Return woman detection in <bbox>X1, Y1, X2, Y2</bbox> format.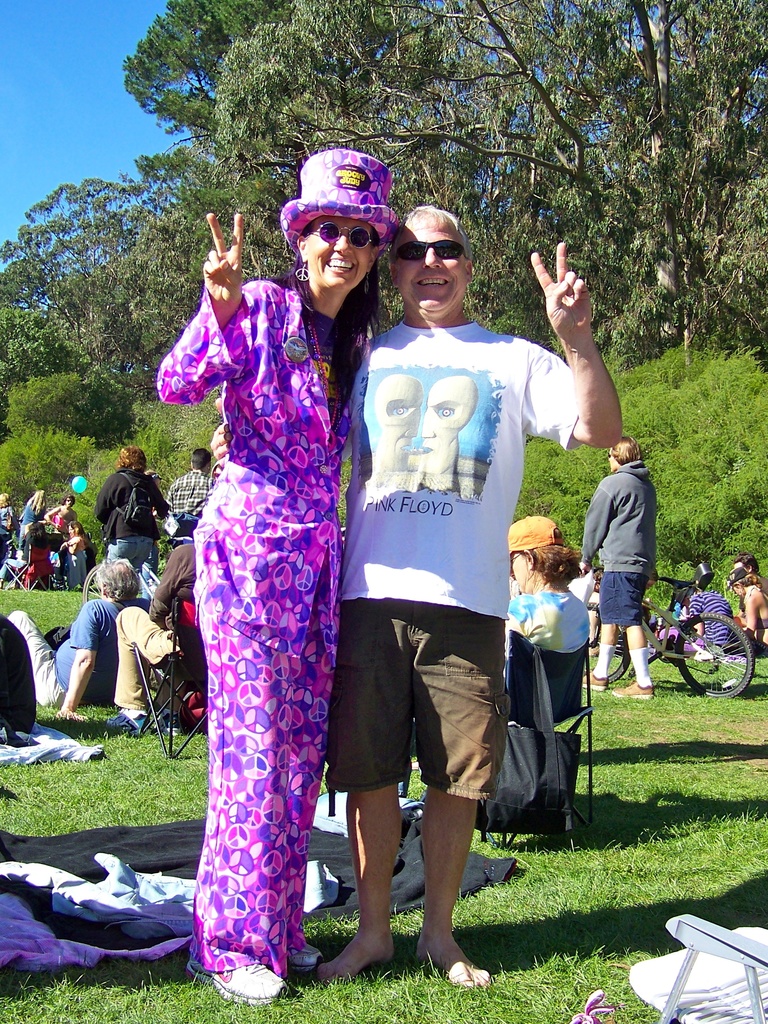
<bbox>175, 145, 371, 1014</bbox>.
